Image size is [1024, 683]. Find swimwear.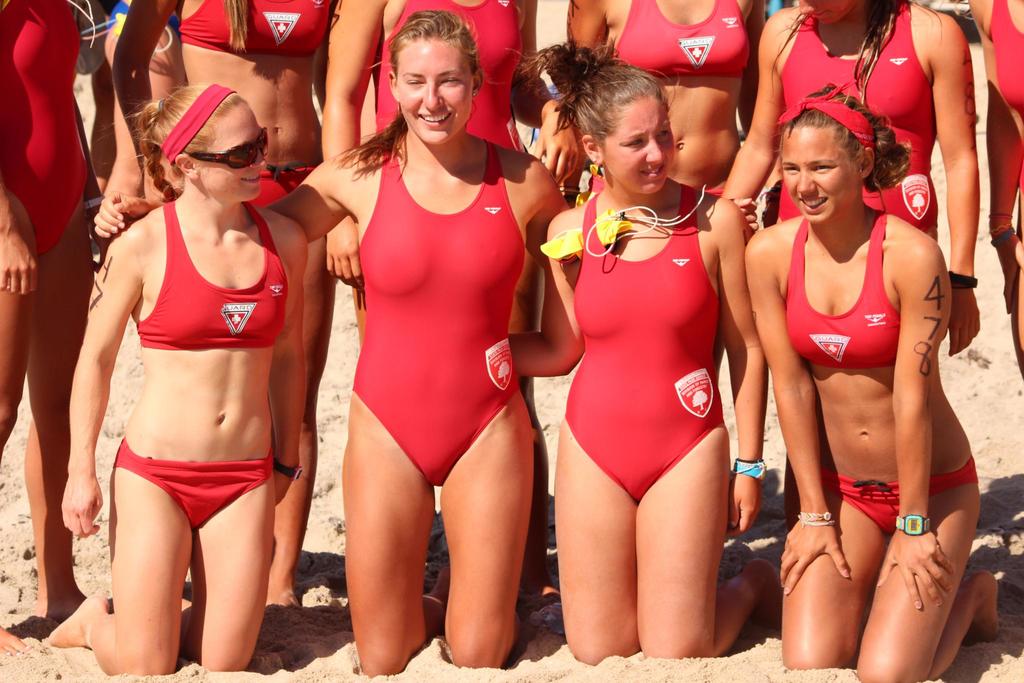
bbox(561, 189, 721, 511).
